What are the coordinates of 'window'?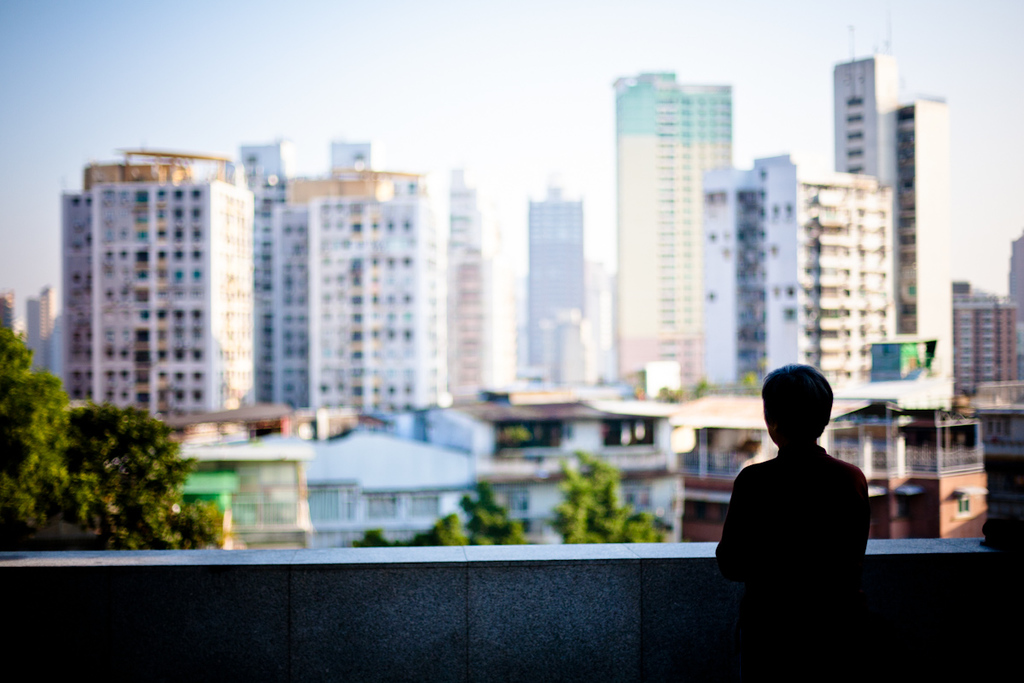
bbox(847, 132, 865, 140).
